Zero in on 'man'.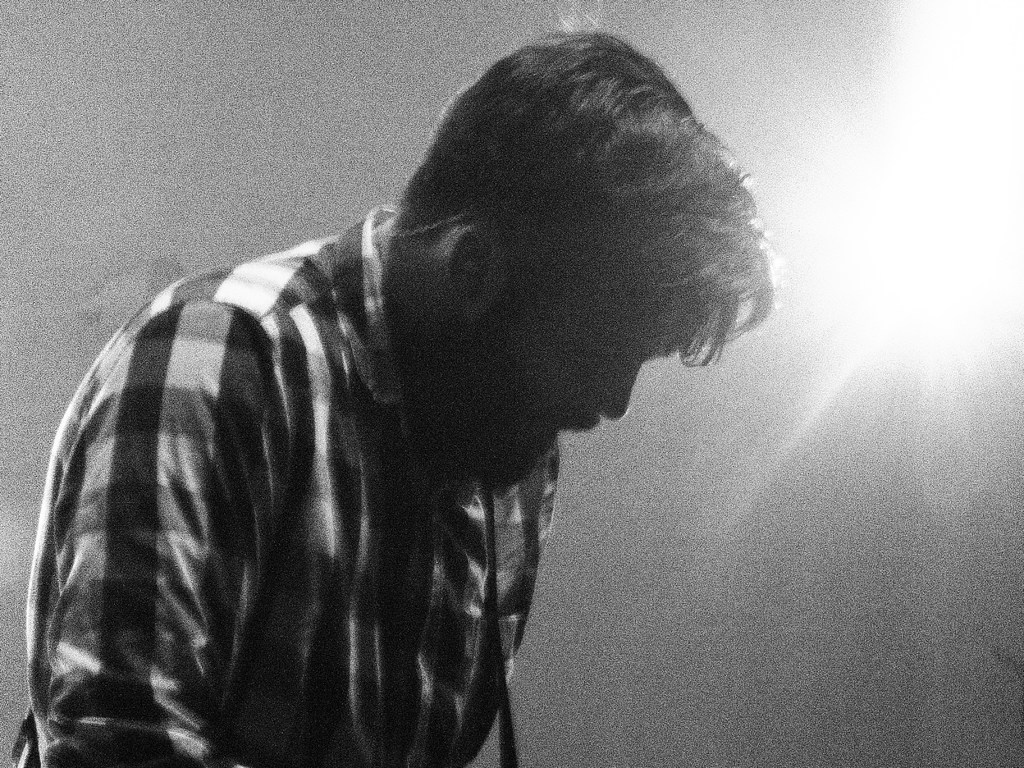
Zeroed in: bbox=(6, 32, 771, 765).
